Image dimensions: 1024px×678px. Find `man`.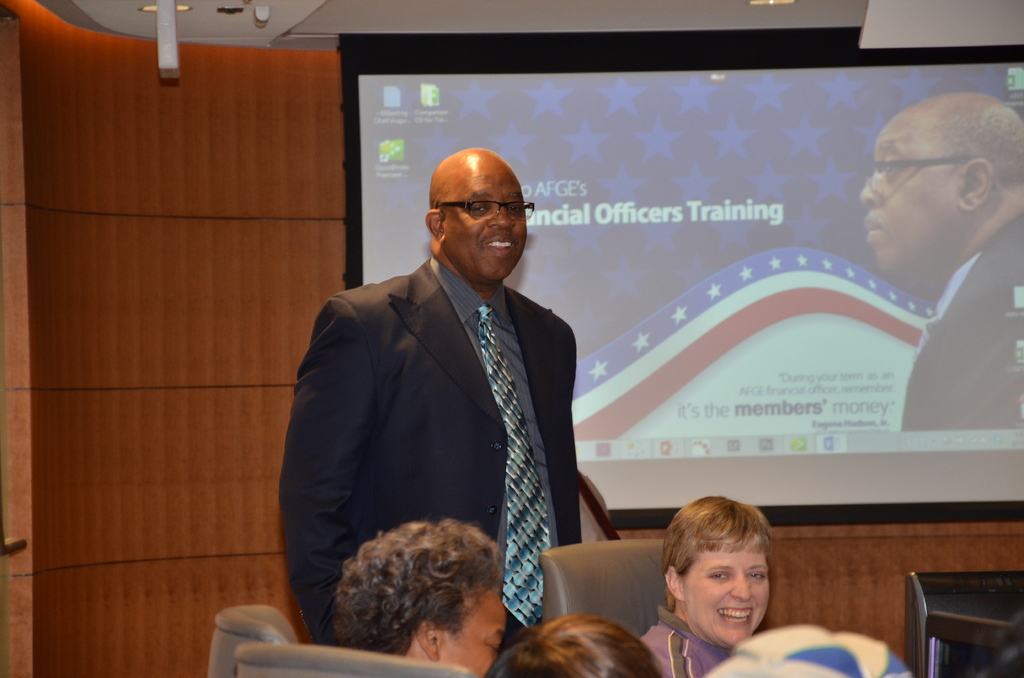
<box>274,129,606,644</box>.
